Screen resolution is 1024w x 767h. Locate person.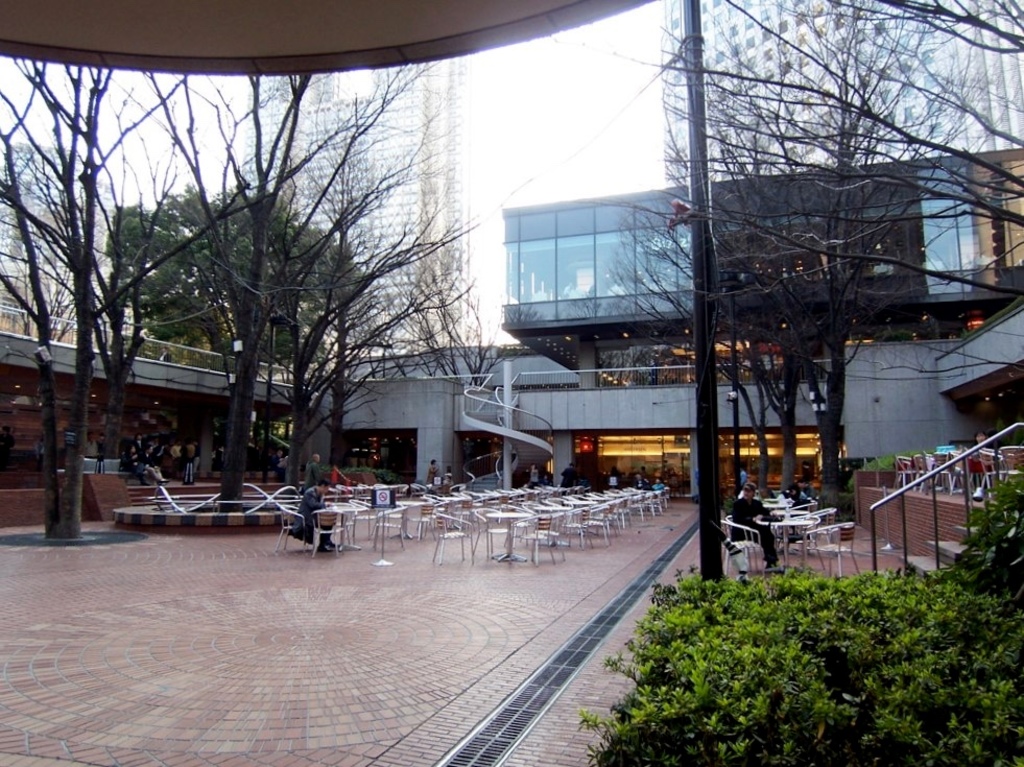
bbox=(286, 479, 336, 549).
